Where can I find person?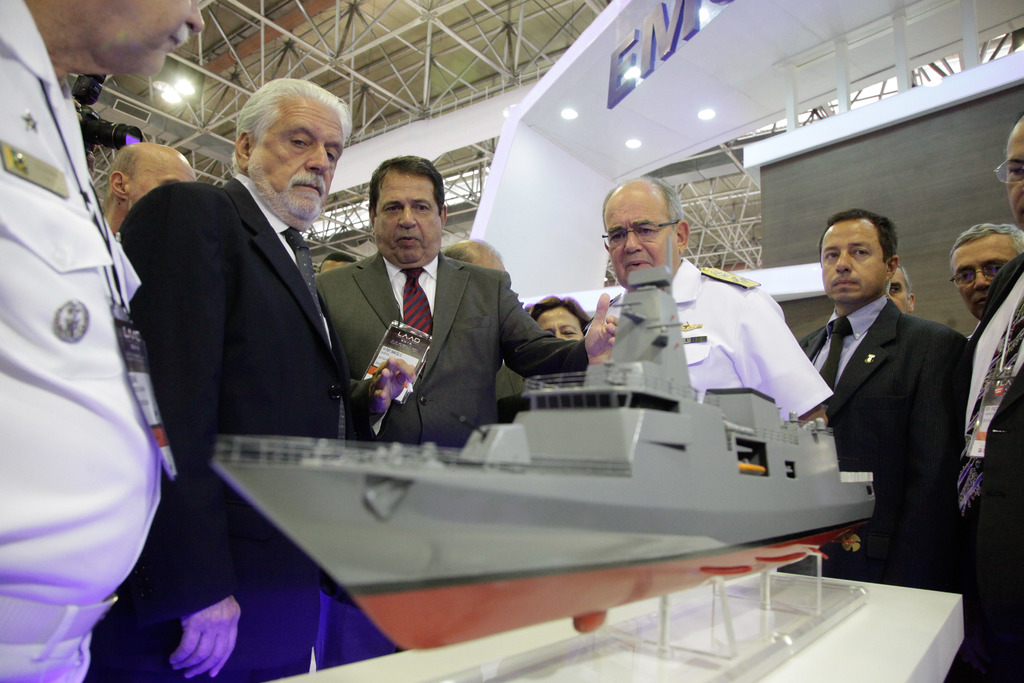
You can find it at <bbox>803, 193, 984, 628</bbox>.
